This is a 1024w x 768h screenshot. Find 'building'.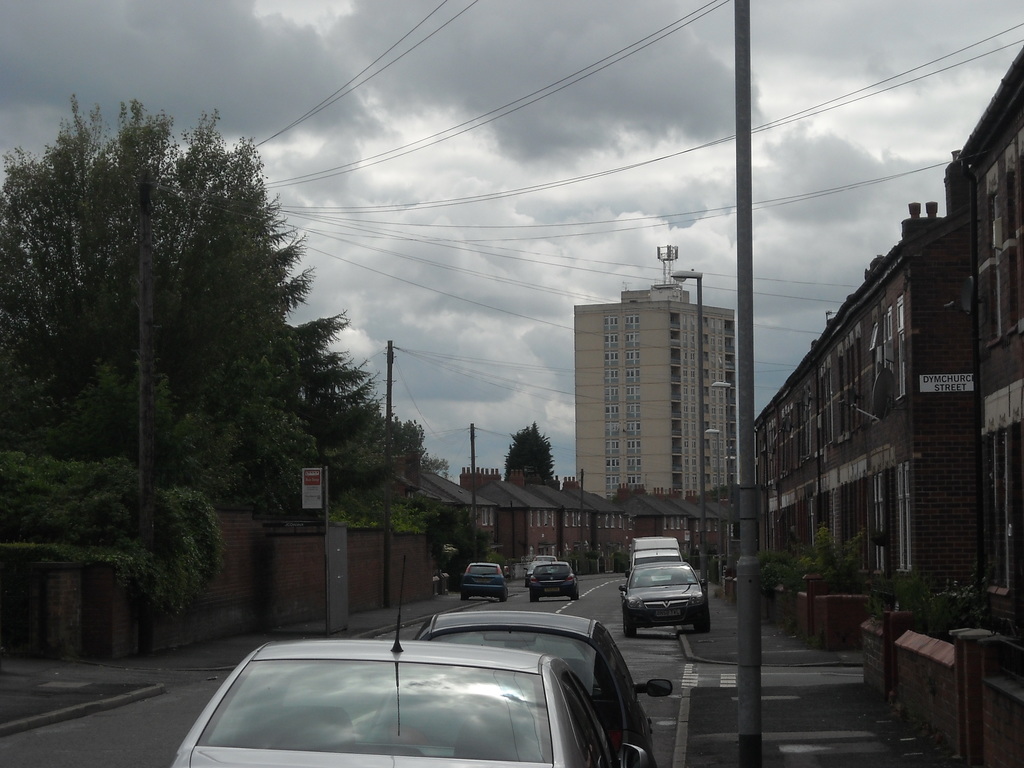
Bounding box: bbox=(572, 282, 735, 502).
